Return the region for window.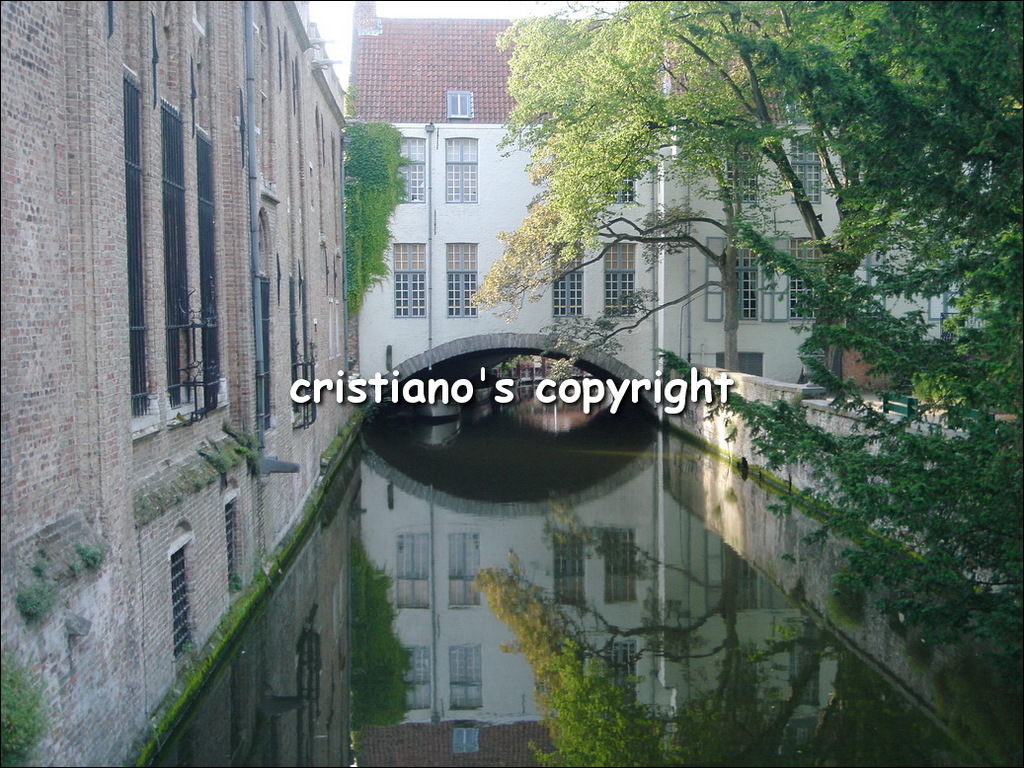
bbox=[394, 239, 424, 322].
